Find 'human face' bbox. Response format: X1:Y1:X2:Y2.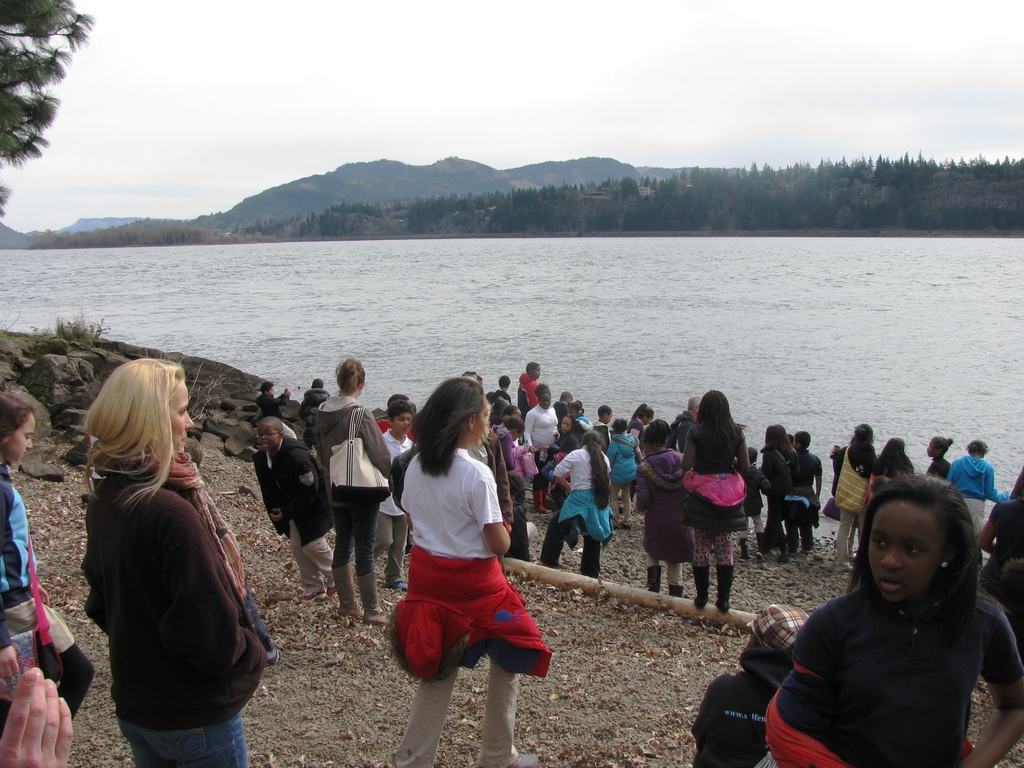
396:412:413:440.
